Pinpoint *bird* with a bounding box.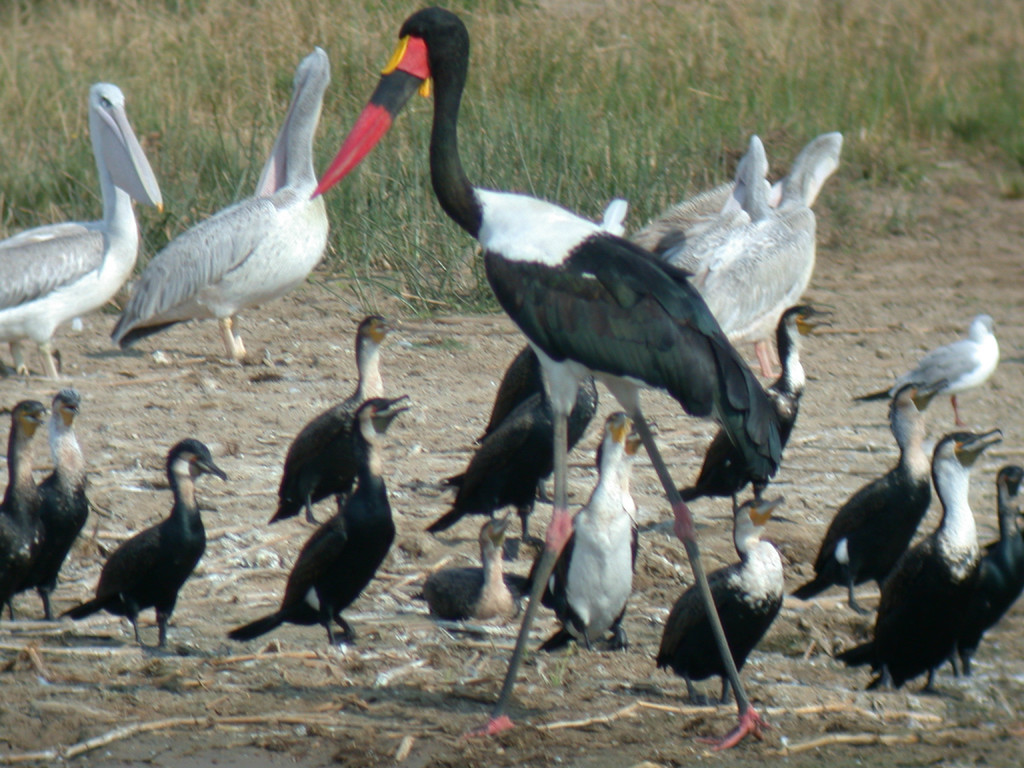
(left=0, top=79, right=165, bottom=390).
